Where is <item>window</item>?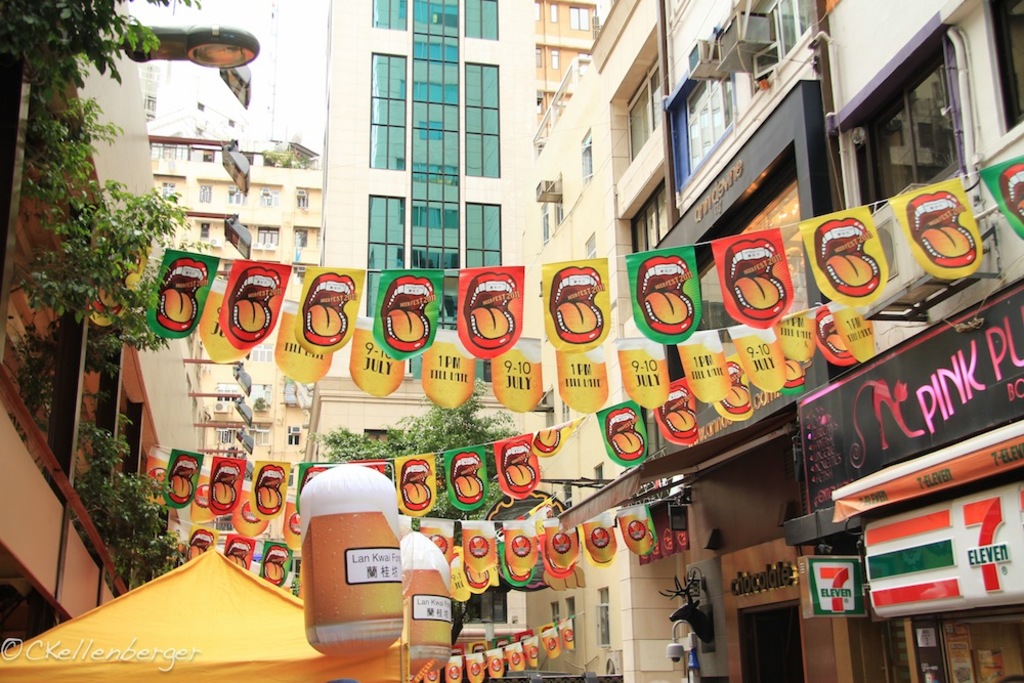
[625, 45, 660, 163].
